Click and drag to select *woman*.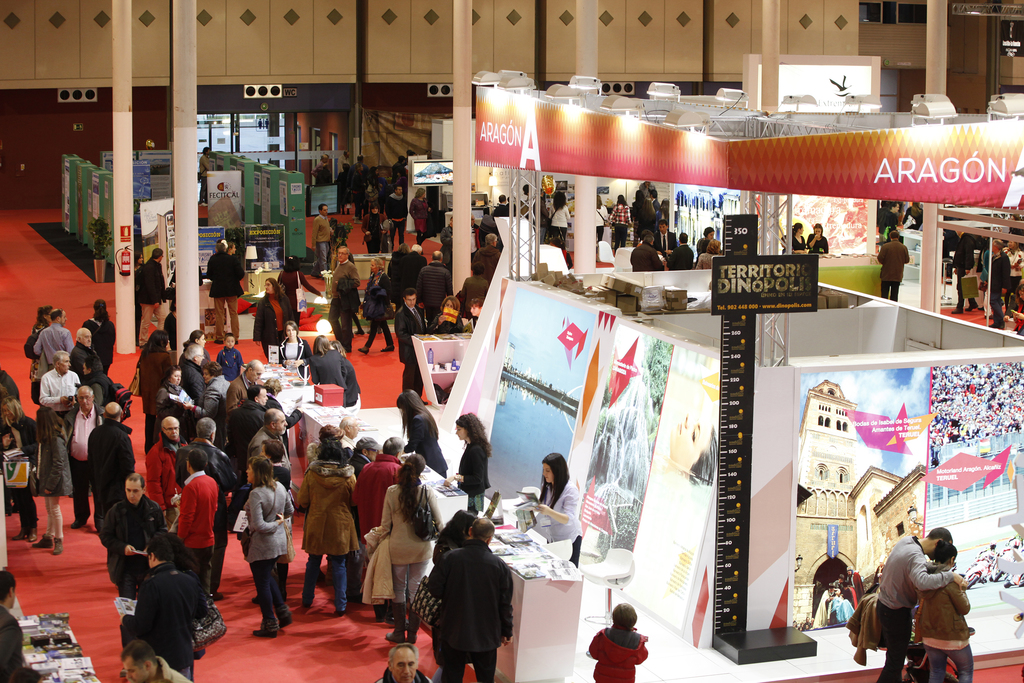
Selection: x1=1009, y1=277, x2=1023, y2=334.
